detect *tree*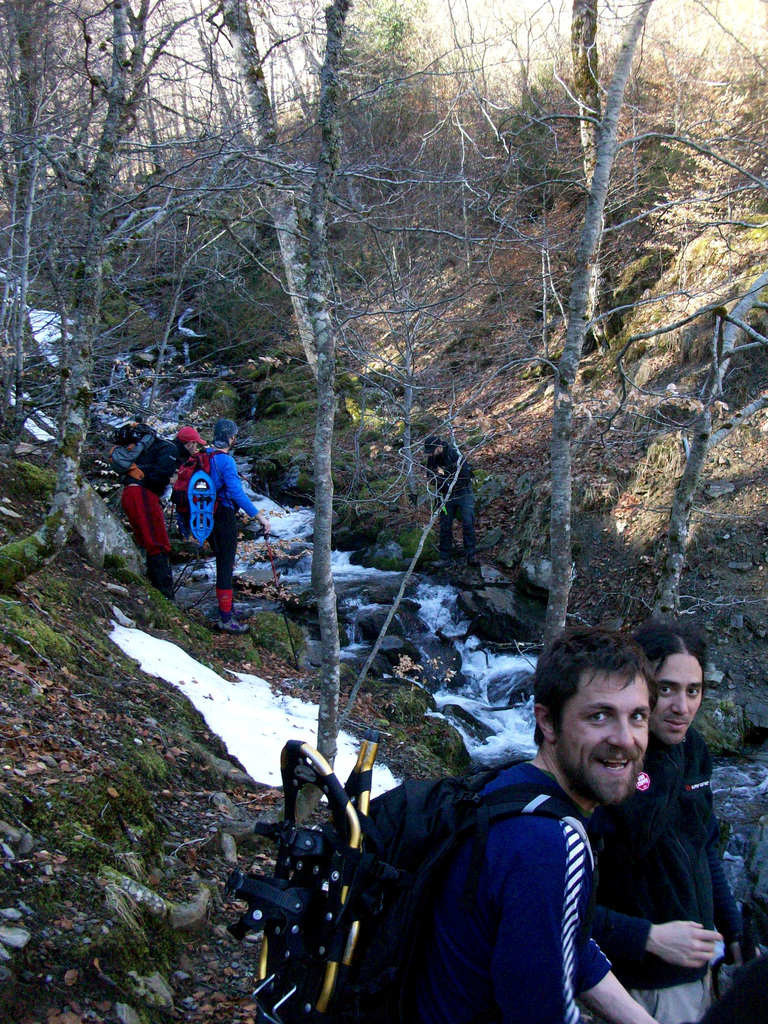
l=218, t=0, r=411, b=736
